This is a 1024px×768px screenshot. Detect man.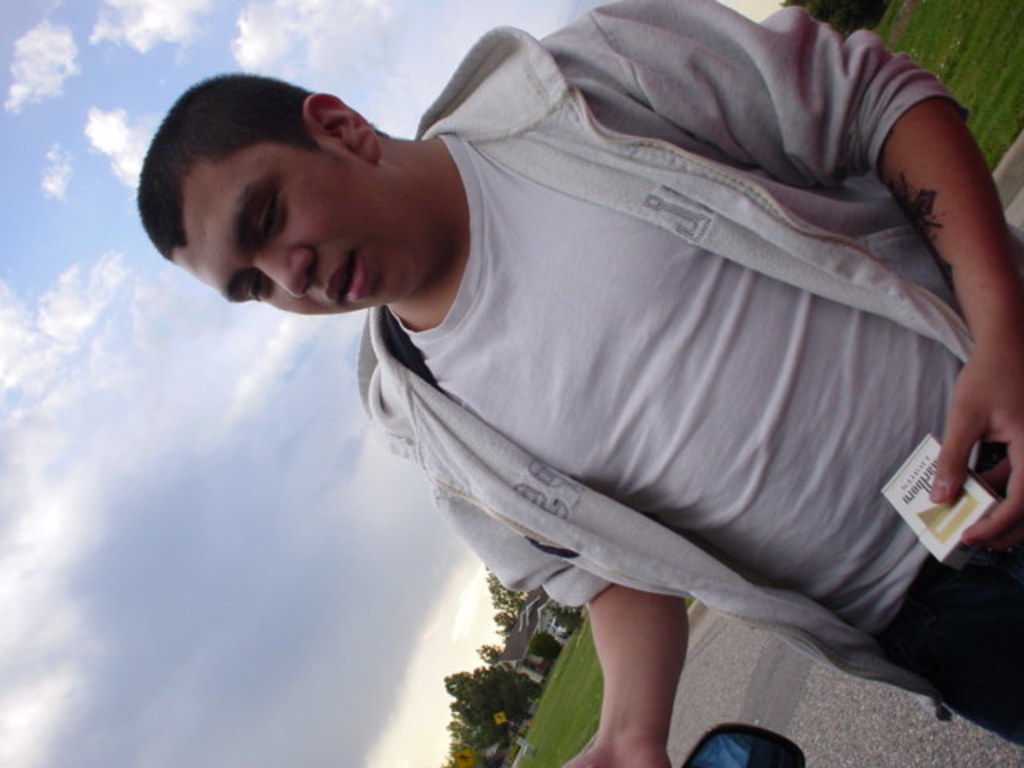
bbox=(162, 0, 1023, 749).
